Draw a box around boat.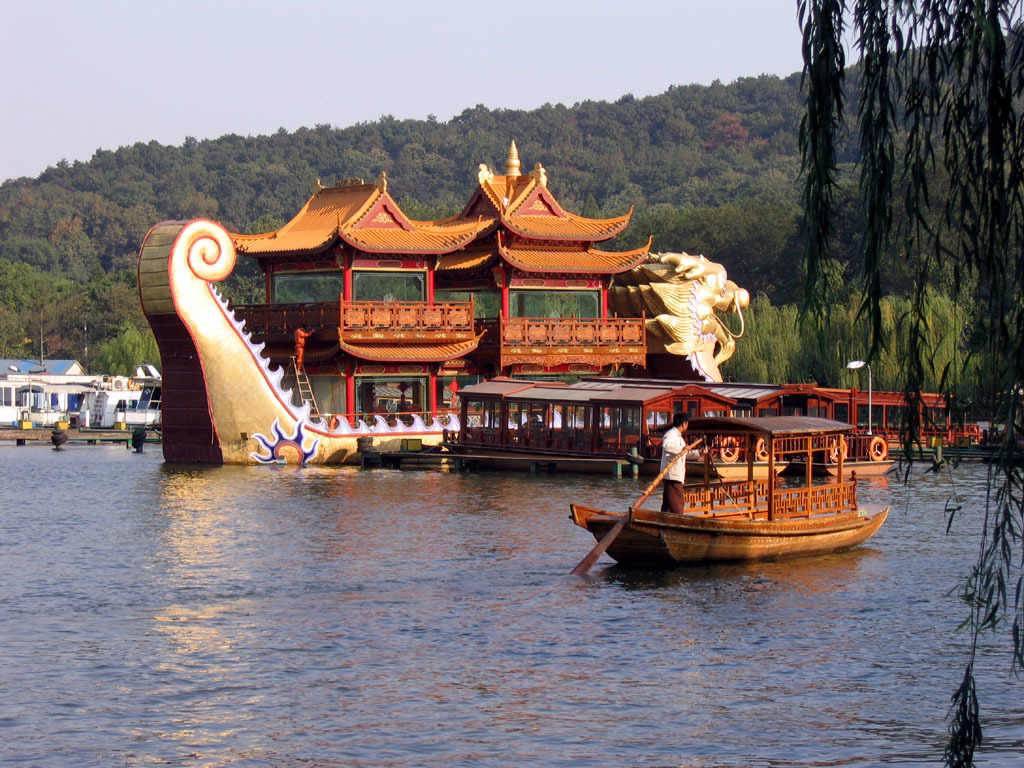
<region>0, 373, 64, 429</region>.
